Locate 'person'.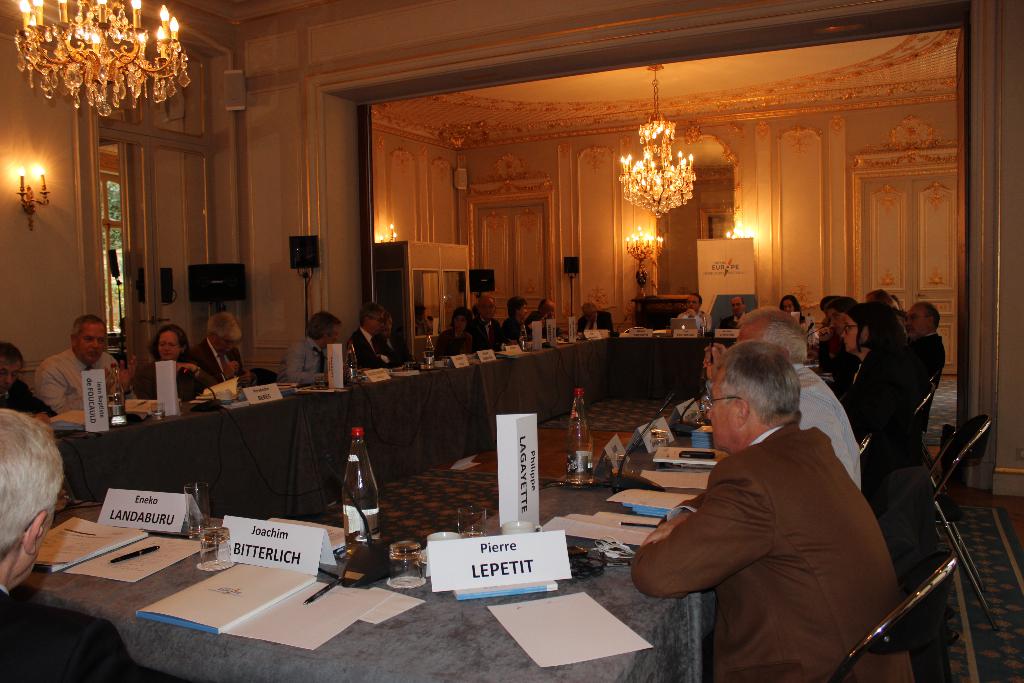
Bounding box: crop(429, 308, 472, 359).
